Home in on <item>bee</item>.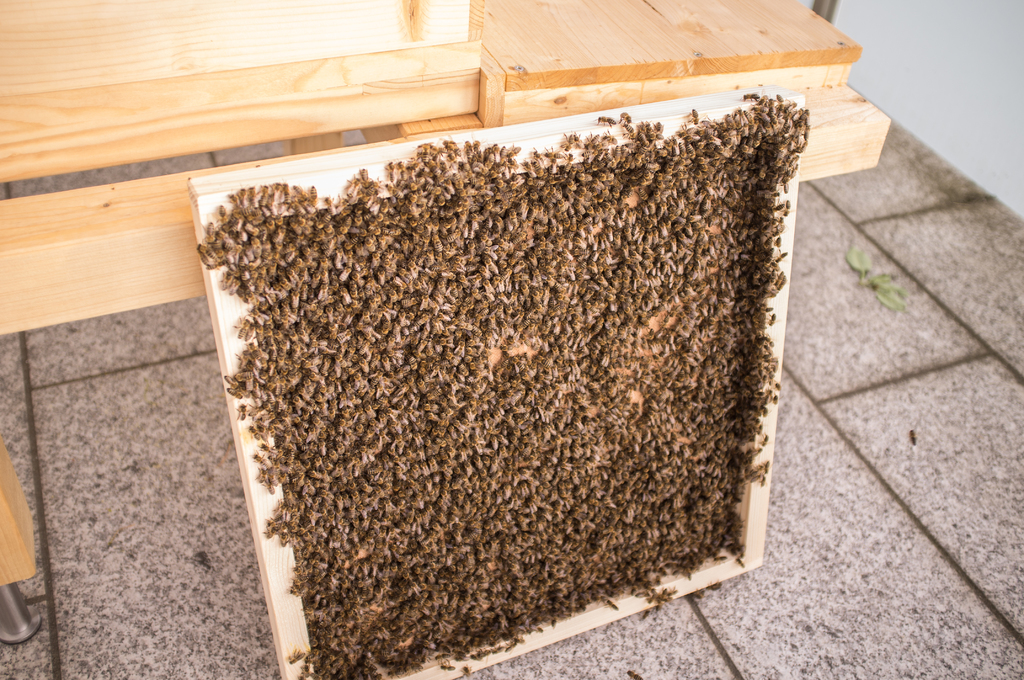
Homed in at left=307, top=184, right=318, bottom=205.
